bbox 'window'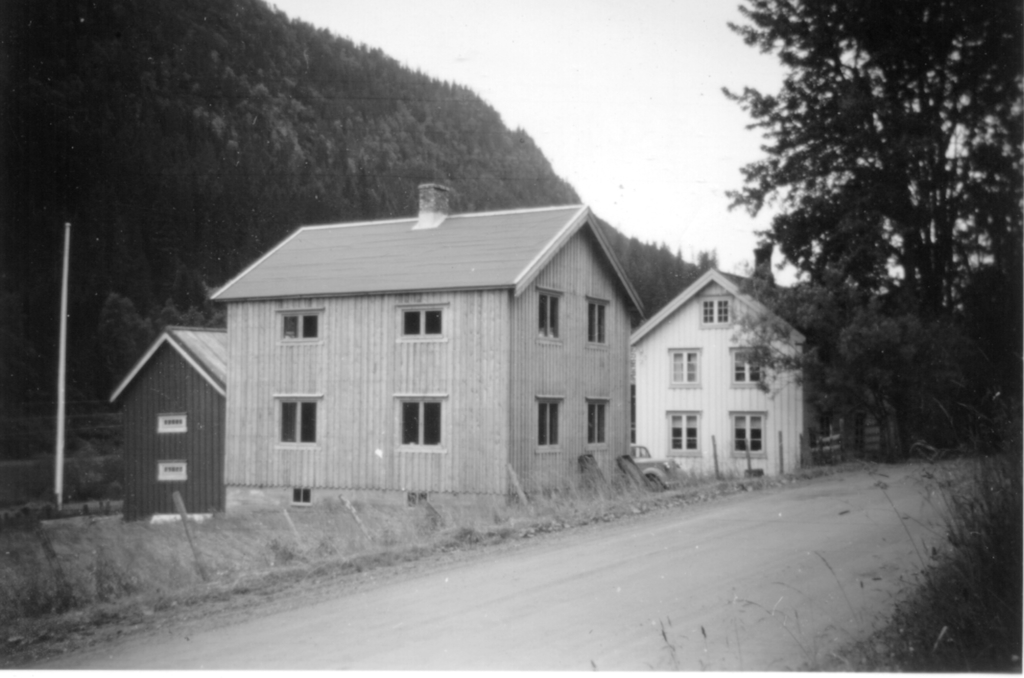
bbox(586, 294, 612, 346)
